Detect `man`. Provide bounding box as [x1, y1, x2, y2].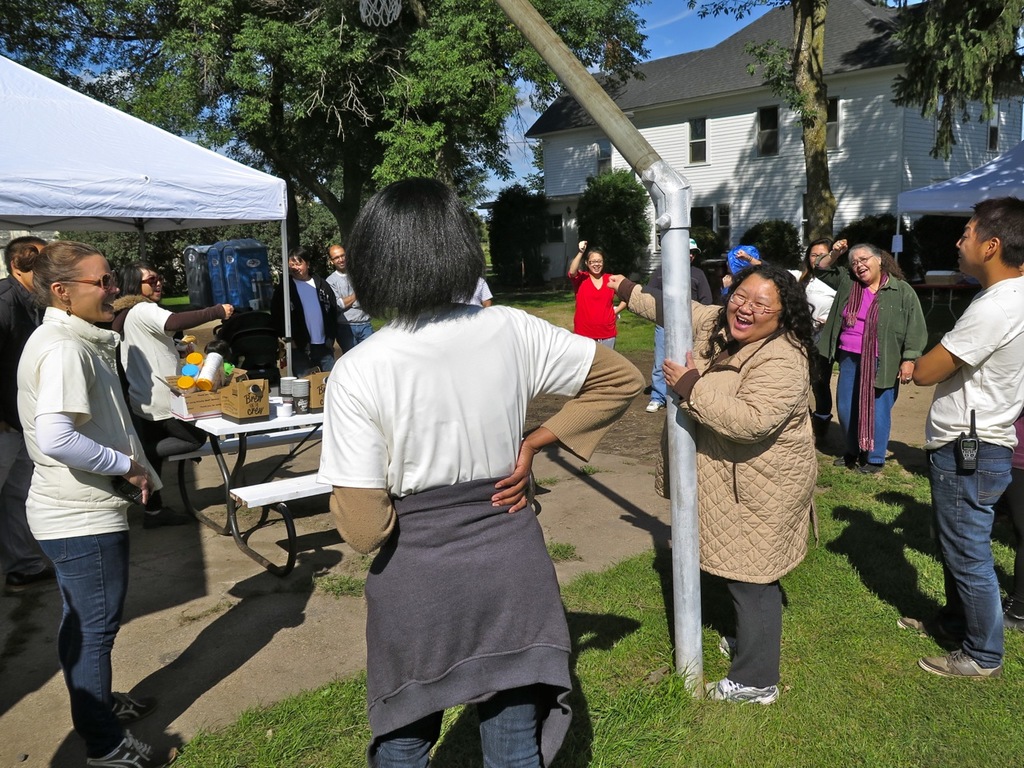
[907, 209, 1022, 681].
